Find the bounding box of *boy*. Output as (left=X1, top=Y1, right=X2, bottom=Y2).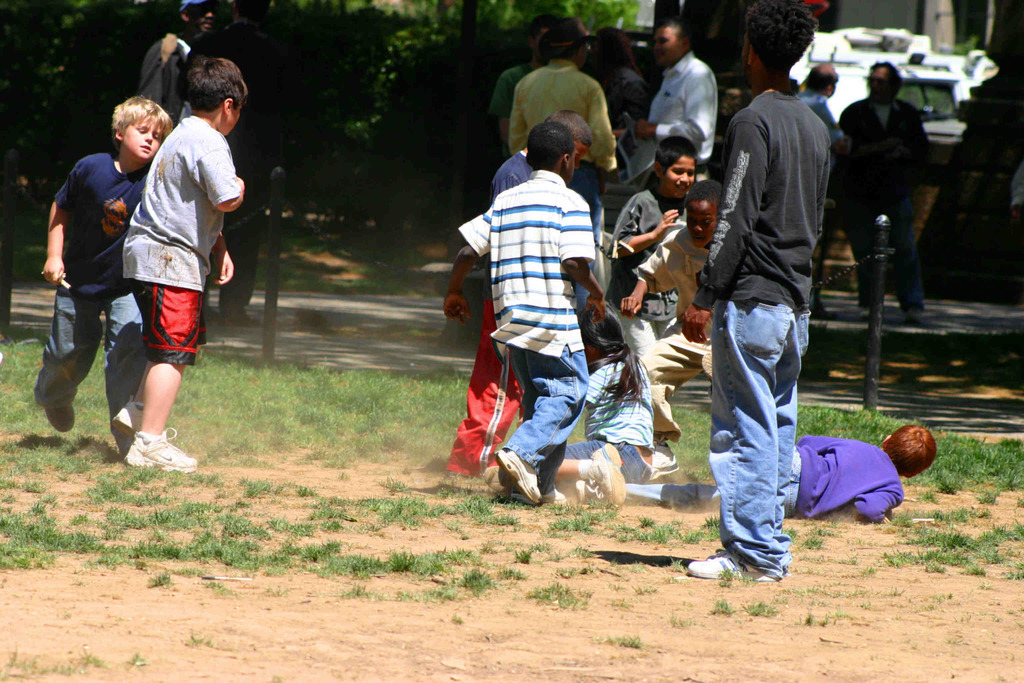
(left=684, top=0, right=832, bottom=582).
